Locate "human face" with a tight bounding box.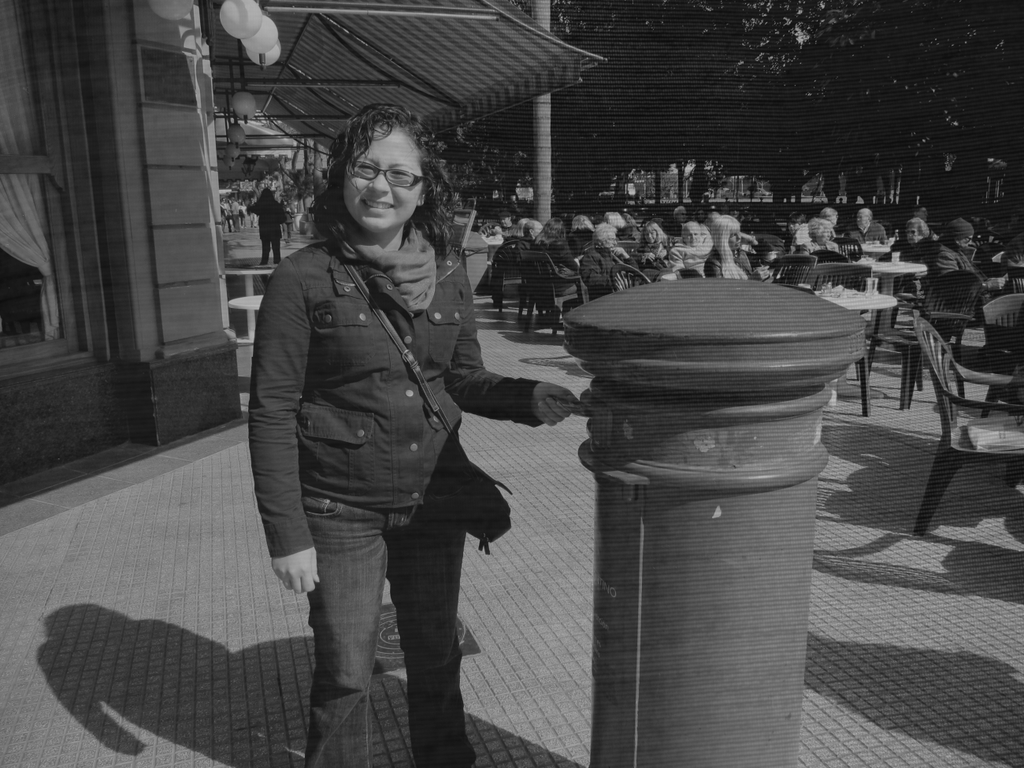
(x1=682, y1=224, x2=699, y2=244).
